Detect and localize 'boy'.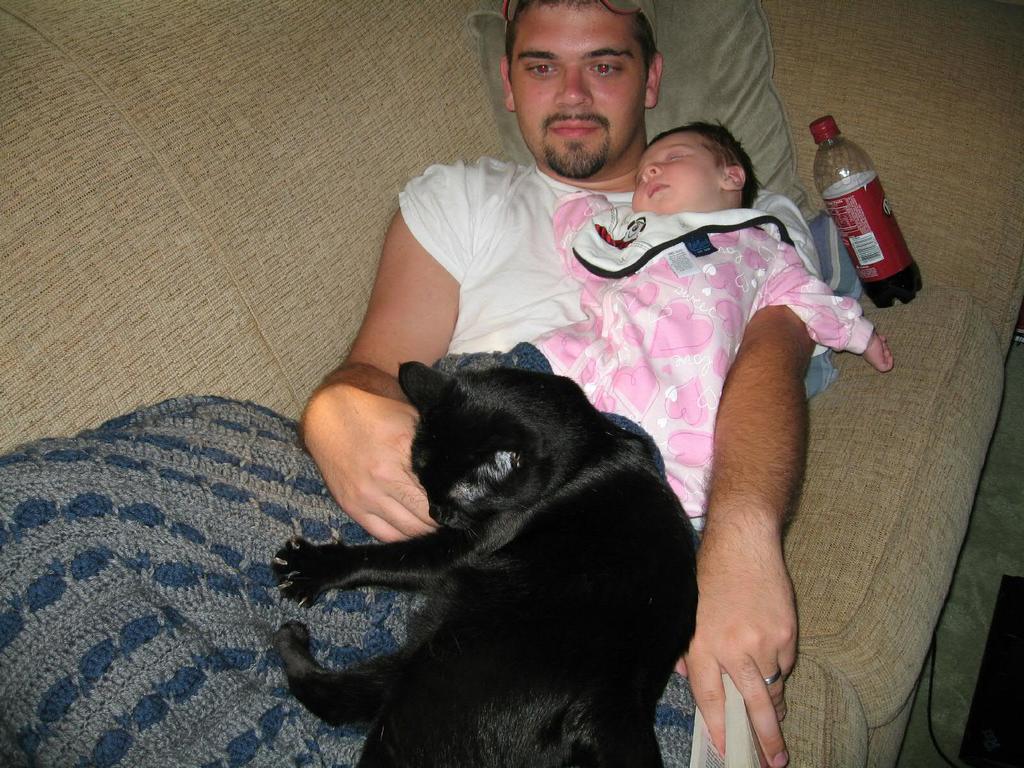
Localized at 532/122/893/677.
